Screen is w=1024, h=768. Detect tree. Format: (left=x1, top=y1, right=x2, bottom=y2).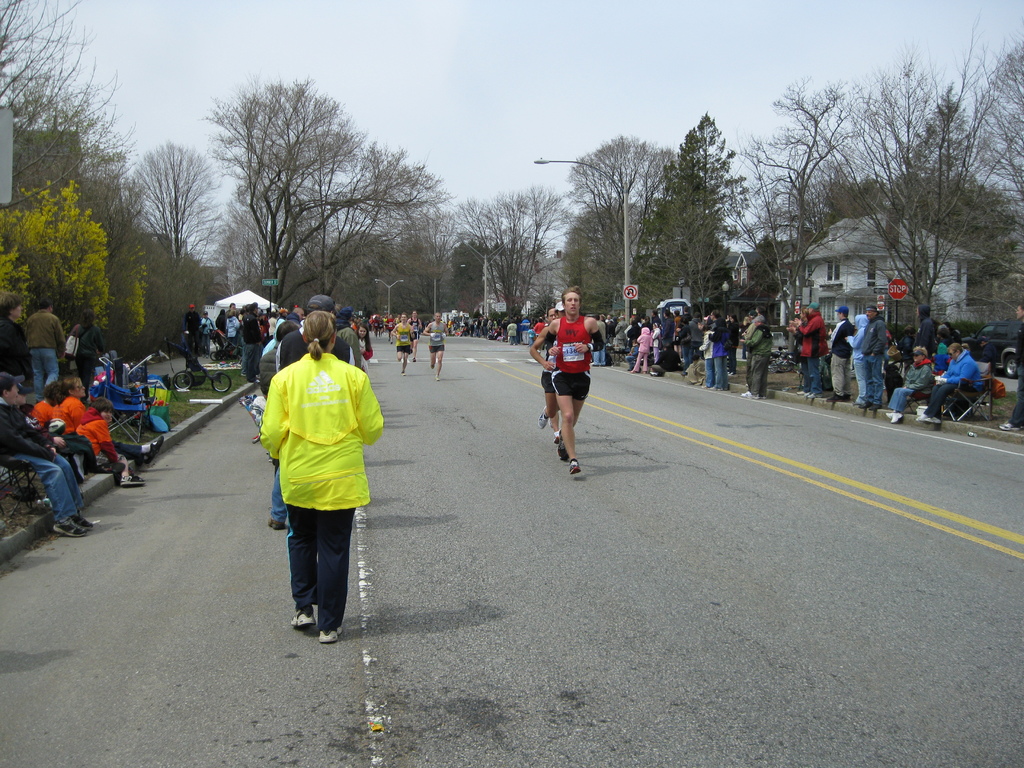
(left=702, top=66, right=863, bottom=369).
